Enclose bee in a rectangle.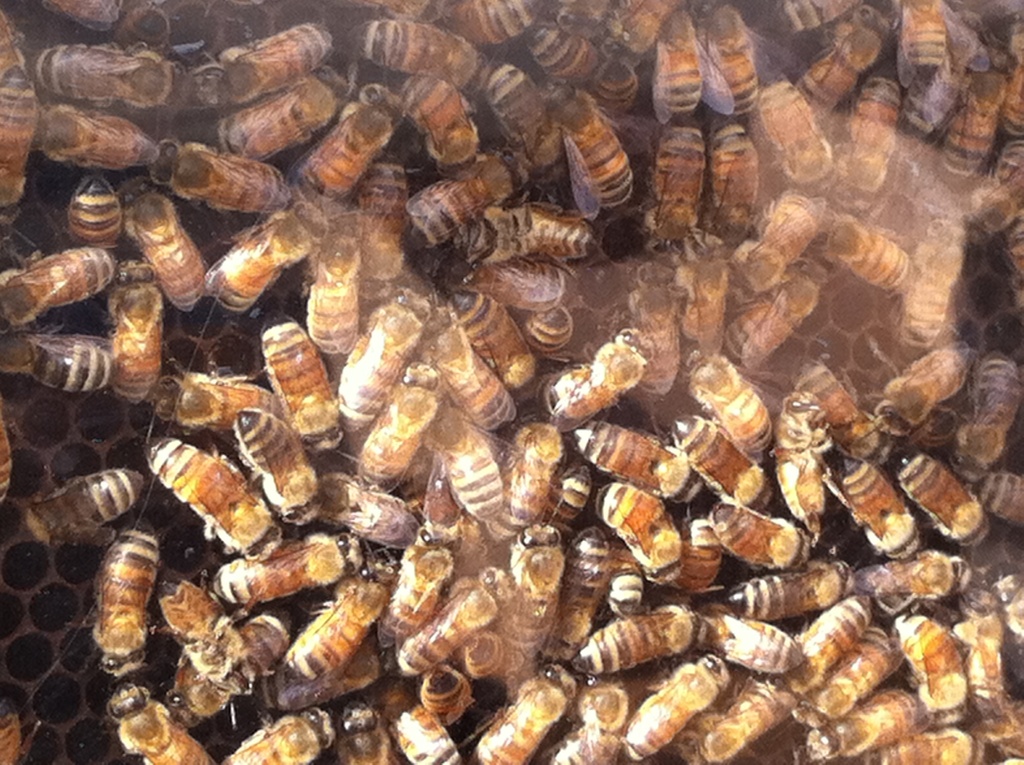
box=[961, 590, 1011, 725].
